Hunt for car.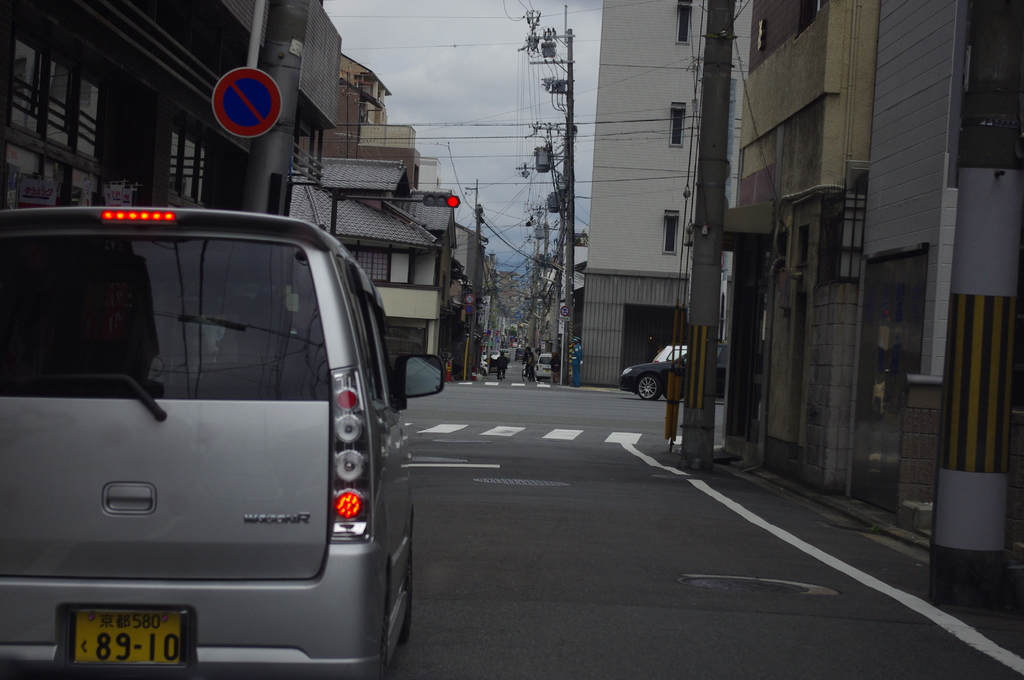
Hunted down at (535, 355, 551, 379).
